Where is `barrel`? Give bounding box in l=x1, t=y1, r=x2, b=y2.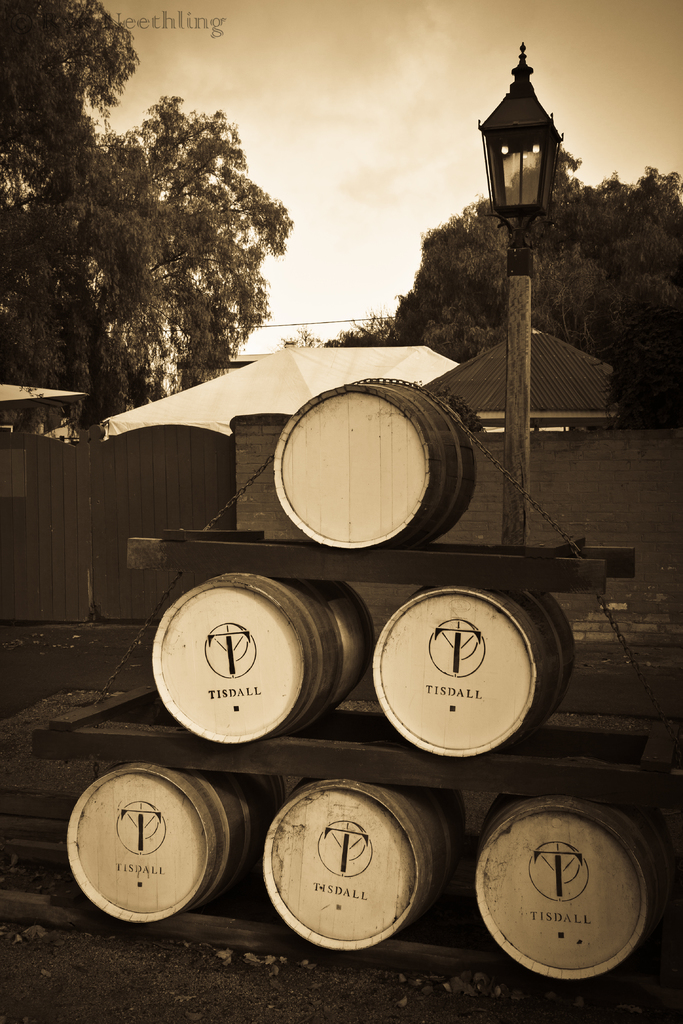
l=477, t=814, r=661, b=973.
